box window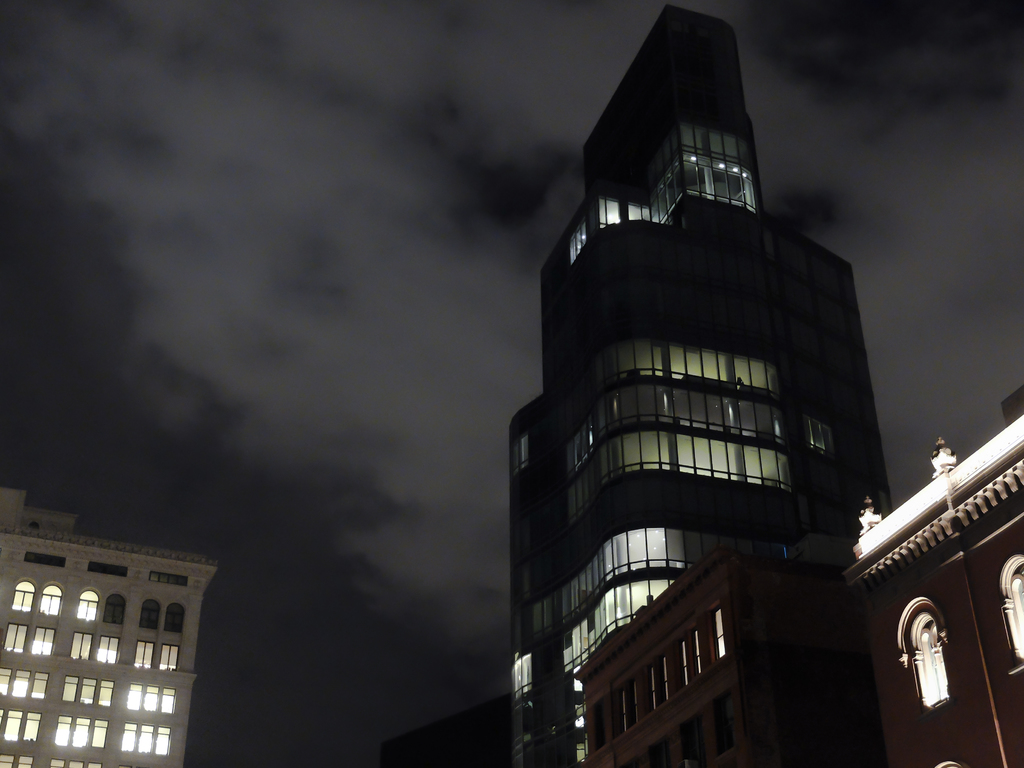
x1=162, y1=606, x2=186, y2=638
